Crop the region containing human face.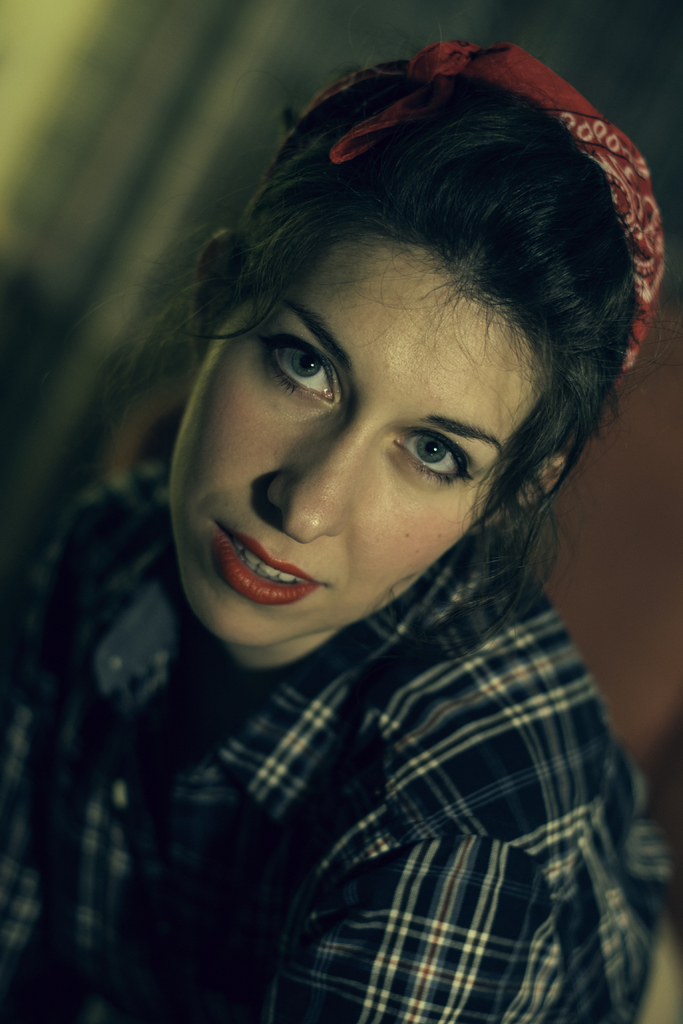
Crop region: locate(176, 239, 560, 655).
